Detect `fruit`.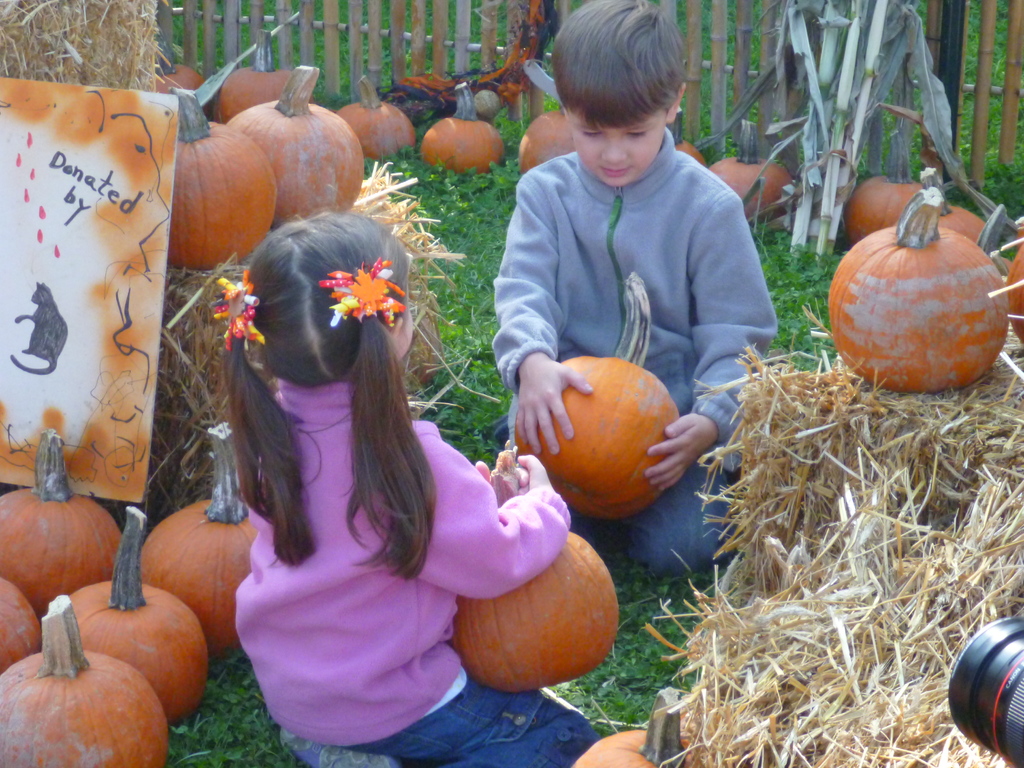
Detected at (x1=1001, y1=223, x2=1023, y2=339).
